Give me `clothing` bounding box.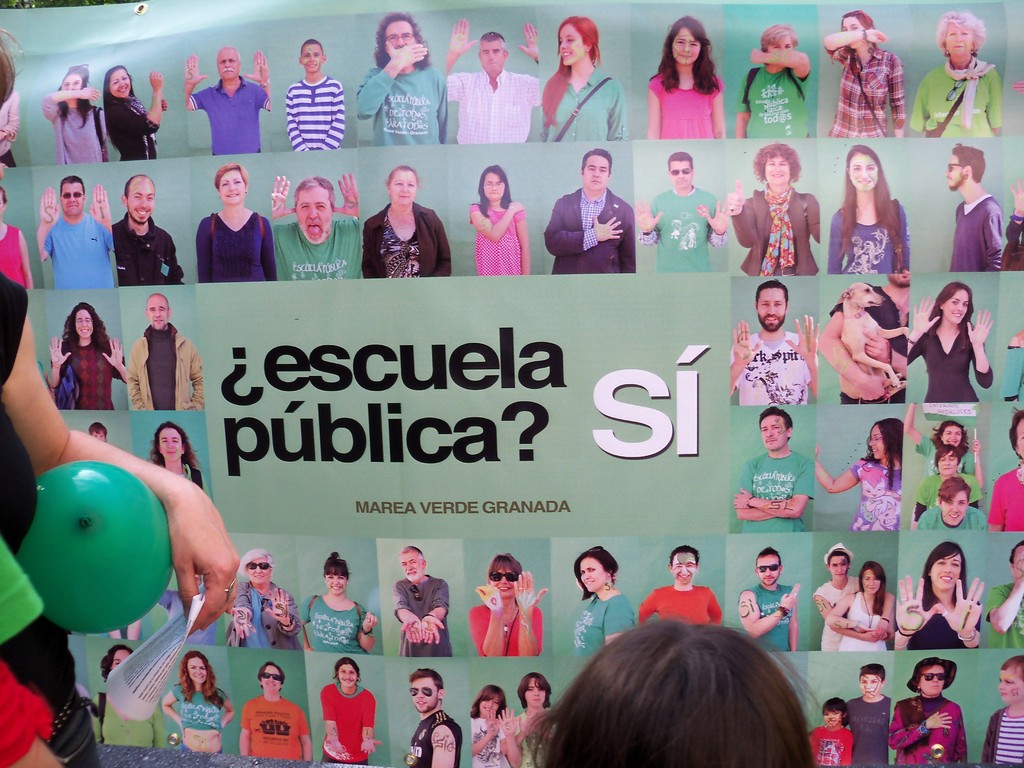
pyautogui.locateOnScreen(466, 199, 531, 278).
